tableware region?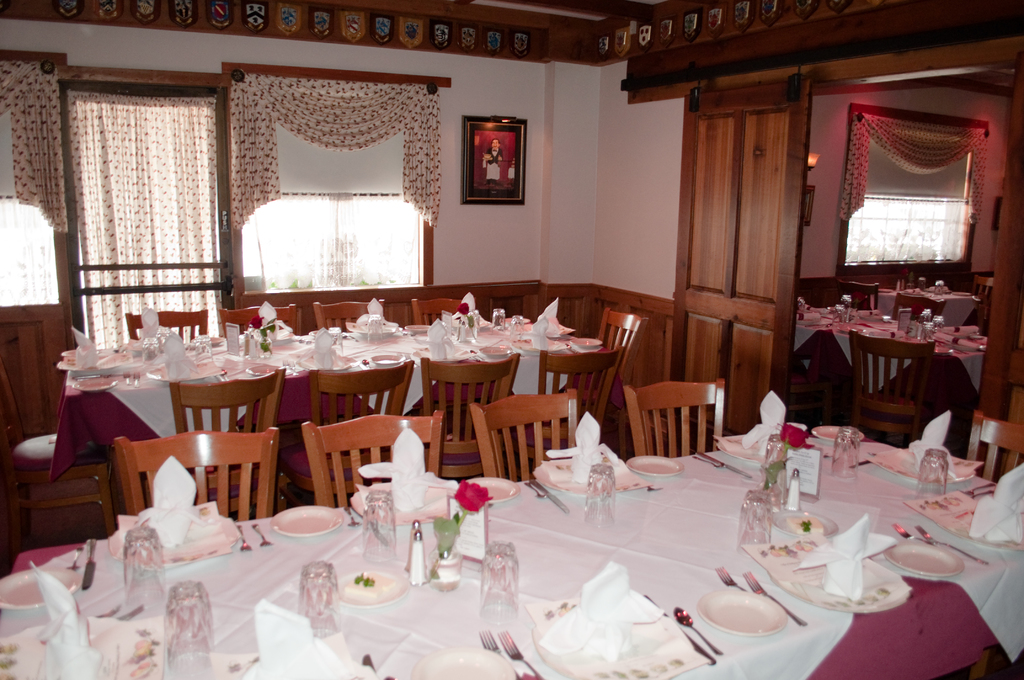
477 628 514 676
